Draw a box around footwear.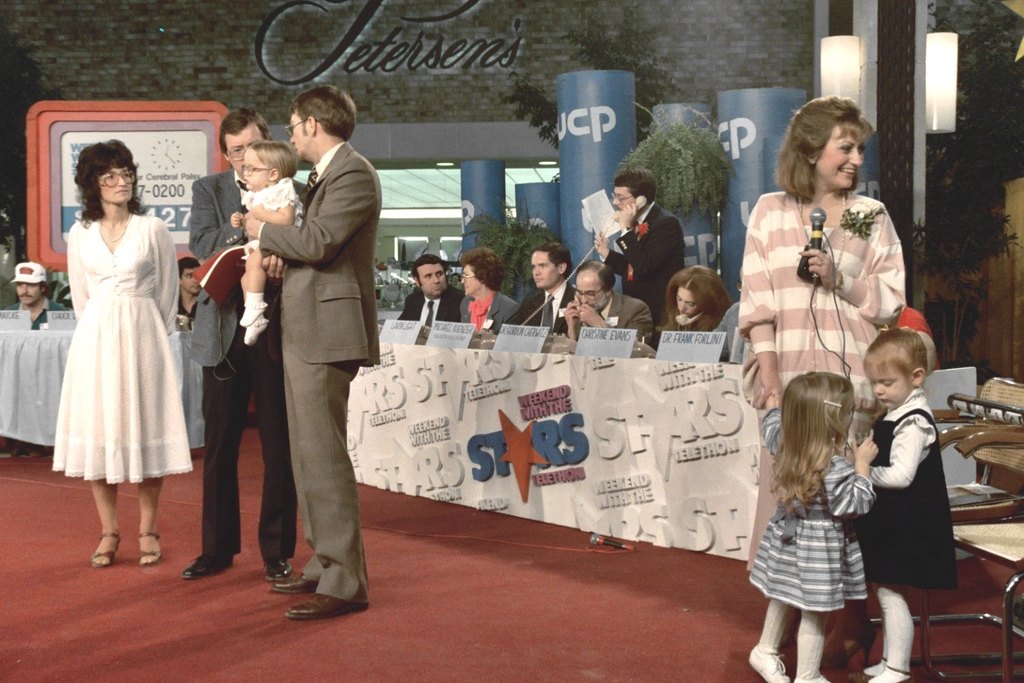
select_region(866, 660, 885, 674).
